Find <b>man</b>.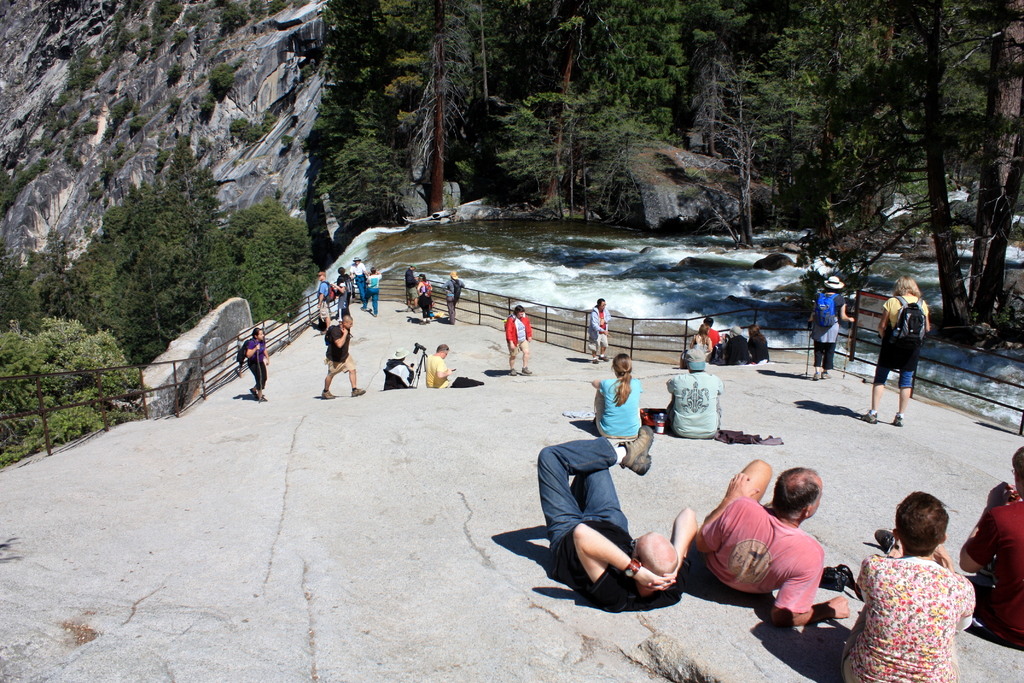
[528,401,690,615].
